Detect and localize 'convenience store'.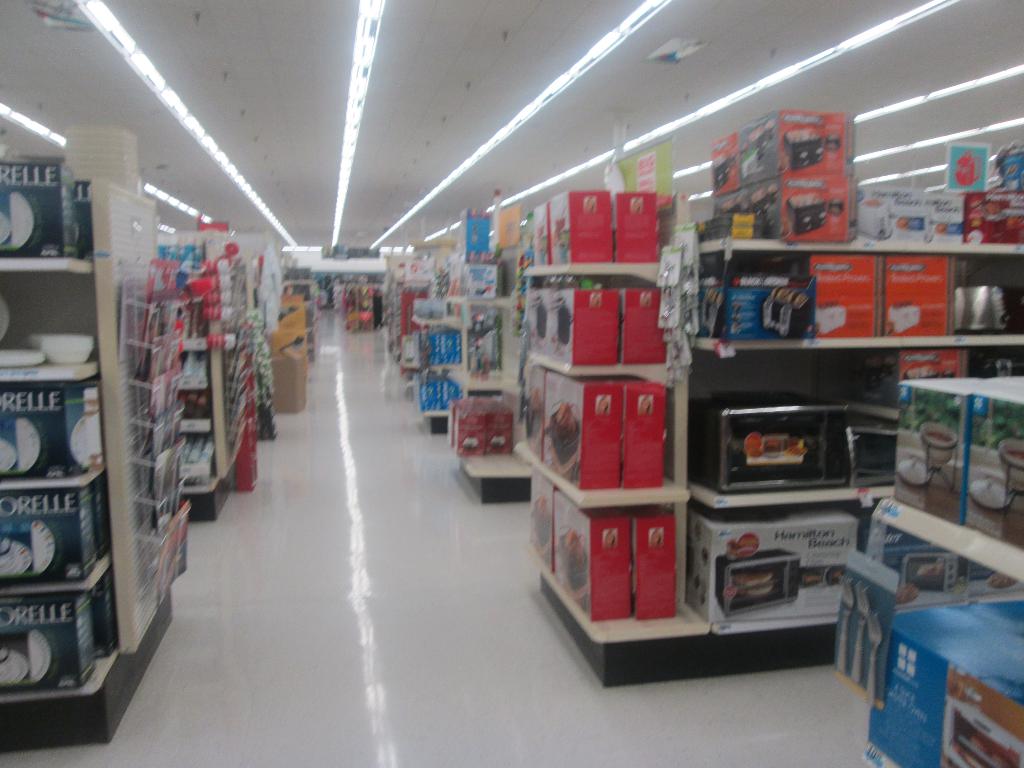
Localized at <bbox>0, 1, 1009, 760</bbox>.
